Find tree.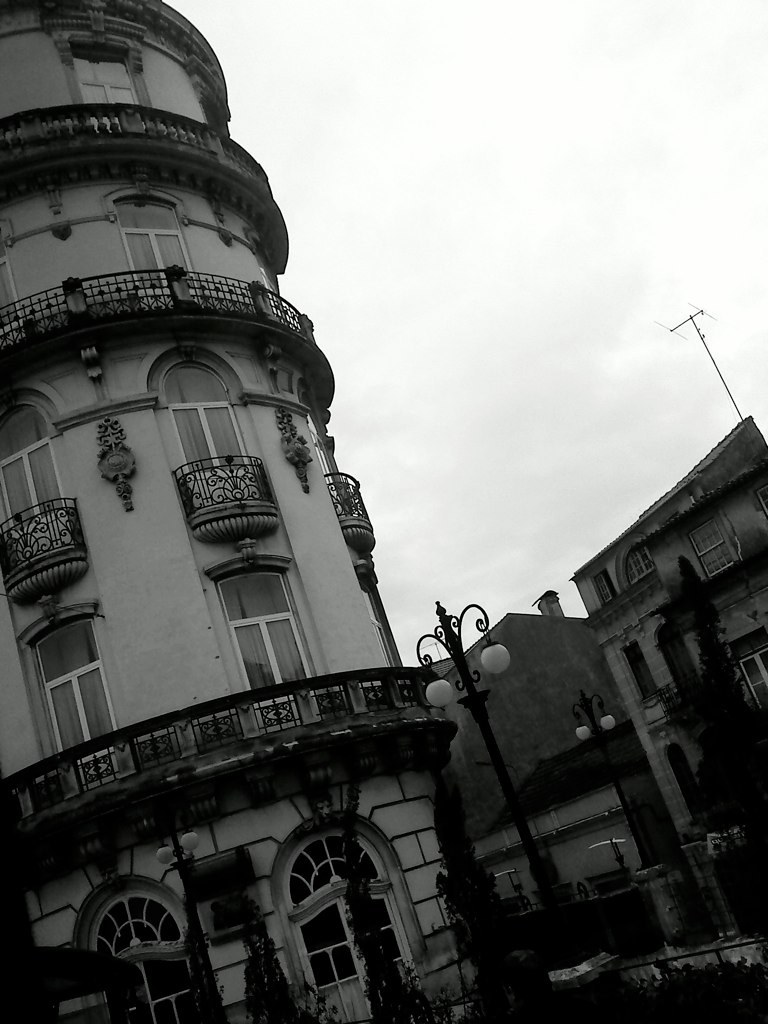
pyautogui.locateOnScreen(408, 756, 582, 1023).
